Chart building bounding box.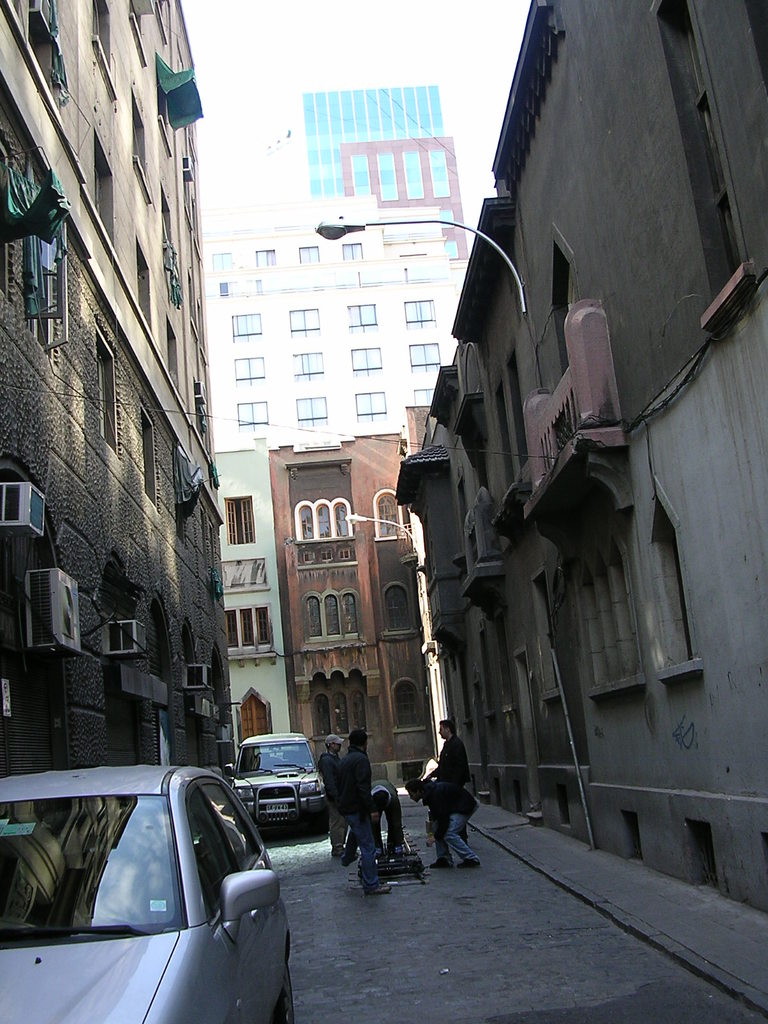
Charted: bbox(389, 0, 767, 916).
